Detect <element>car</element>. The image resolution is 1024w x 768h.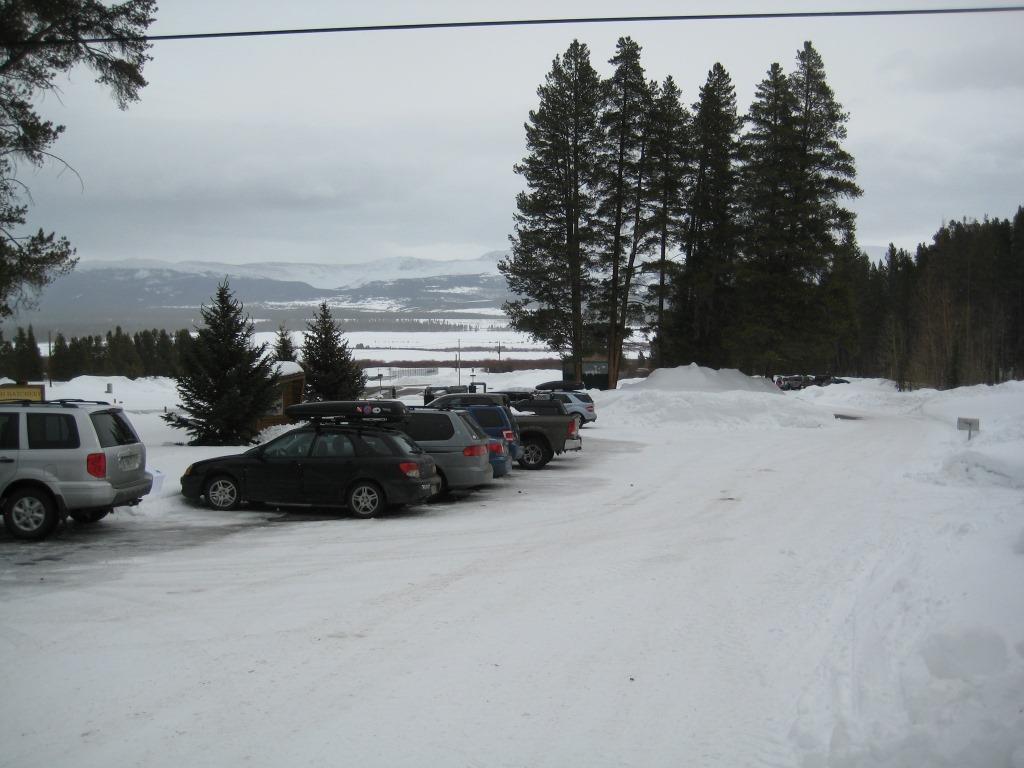
region(535, 392, 601, 424).
